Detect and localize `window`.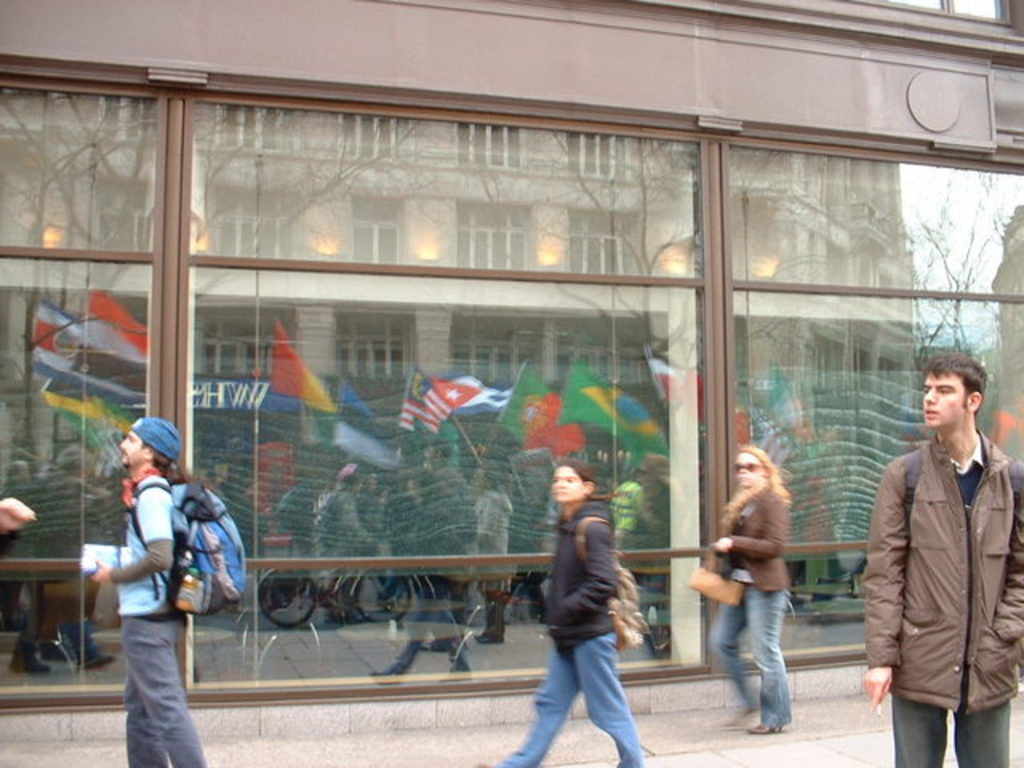
Localized at (left=730, top=141, right=1022, bottom=661).
